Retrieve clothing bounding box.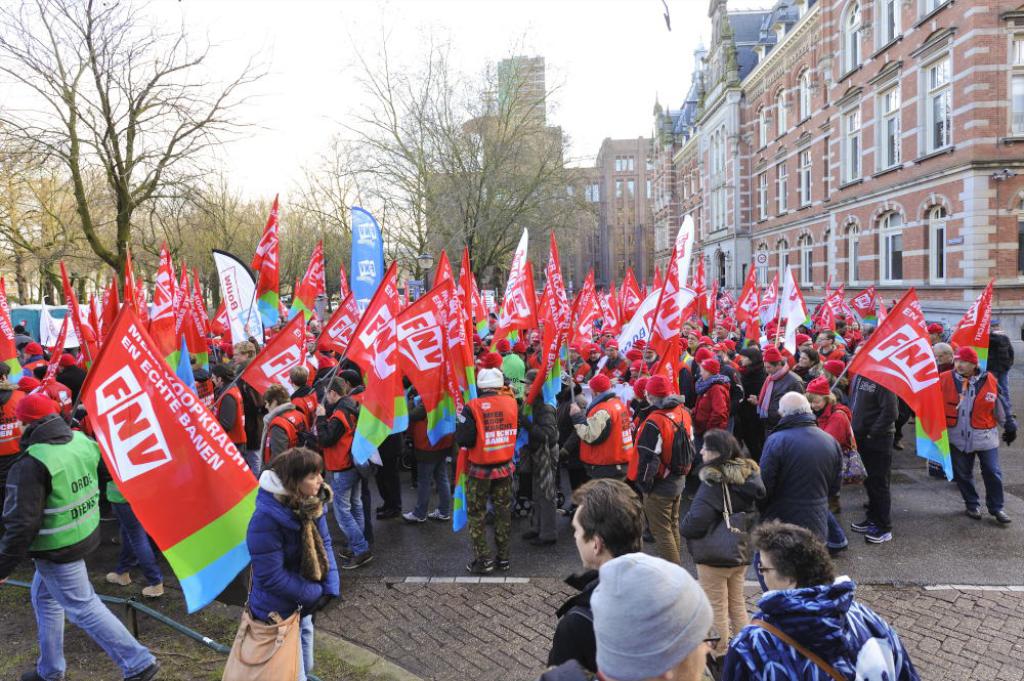
Bounding box: 0:384:20:481.
